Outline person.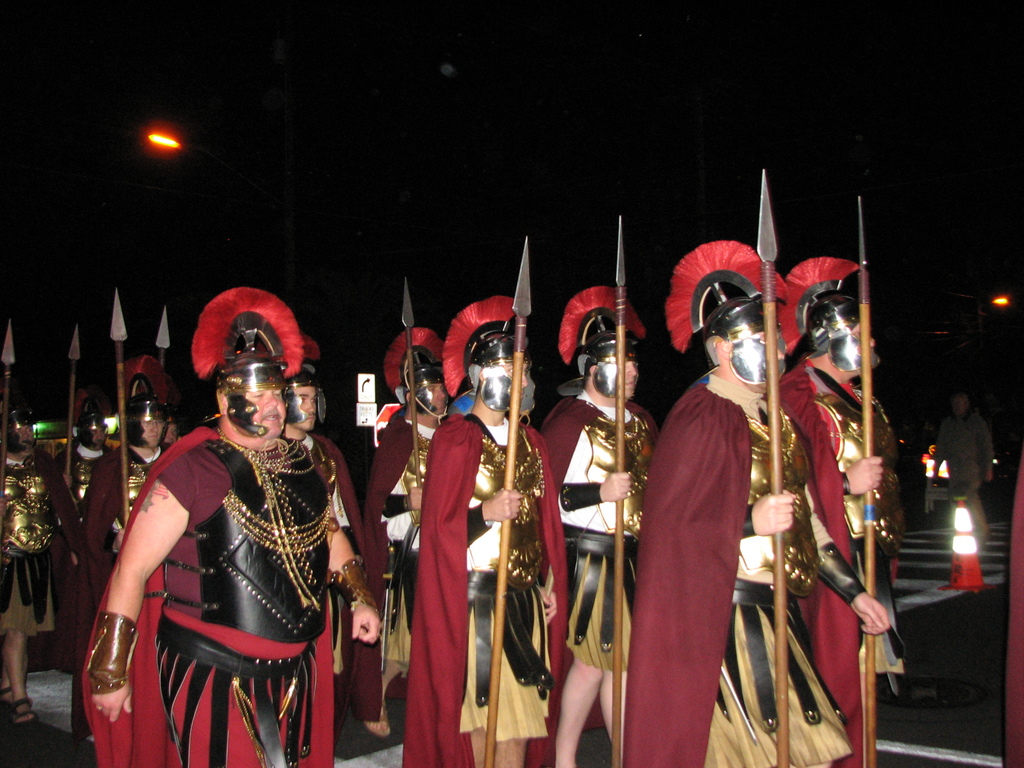
Outline: (404, 296, 564, 767).
